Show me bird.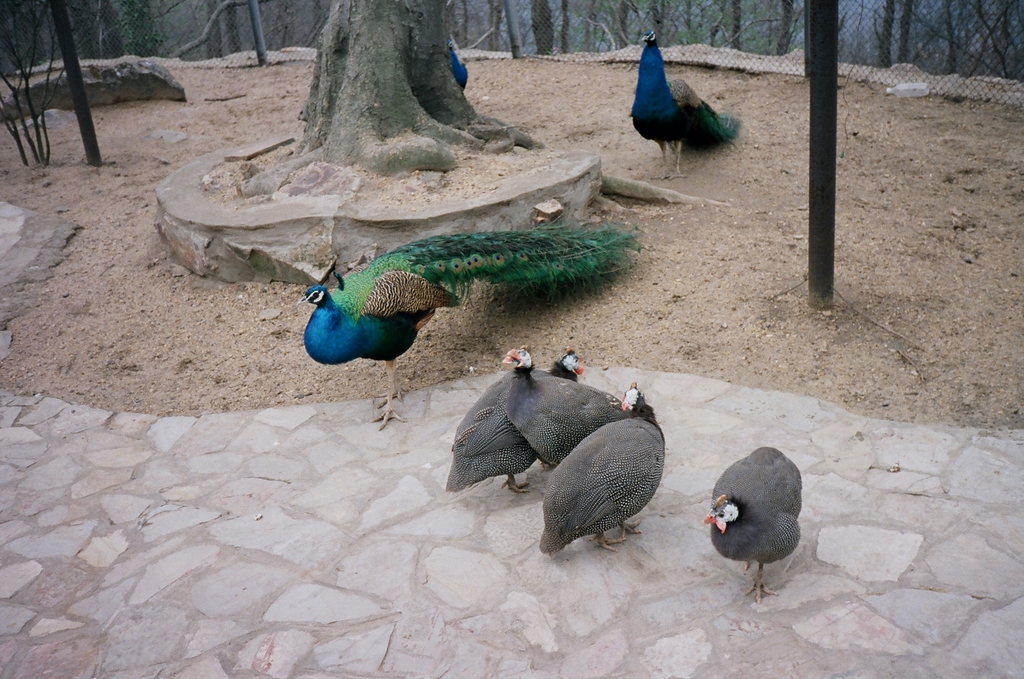
bird is here: BBox(296, 223, 646, 428).
